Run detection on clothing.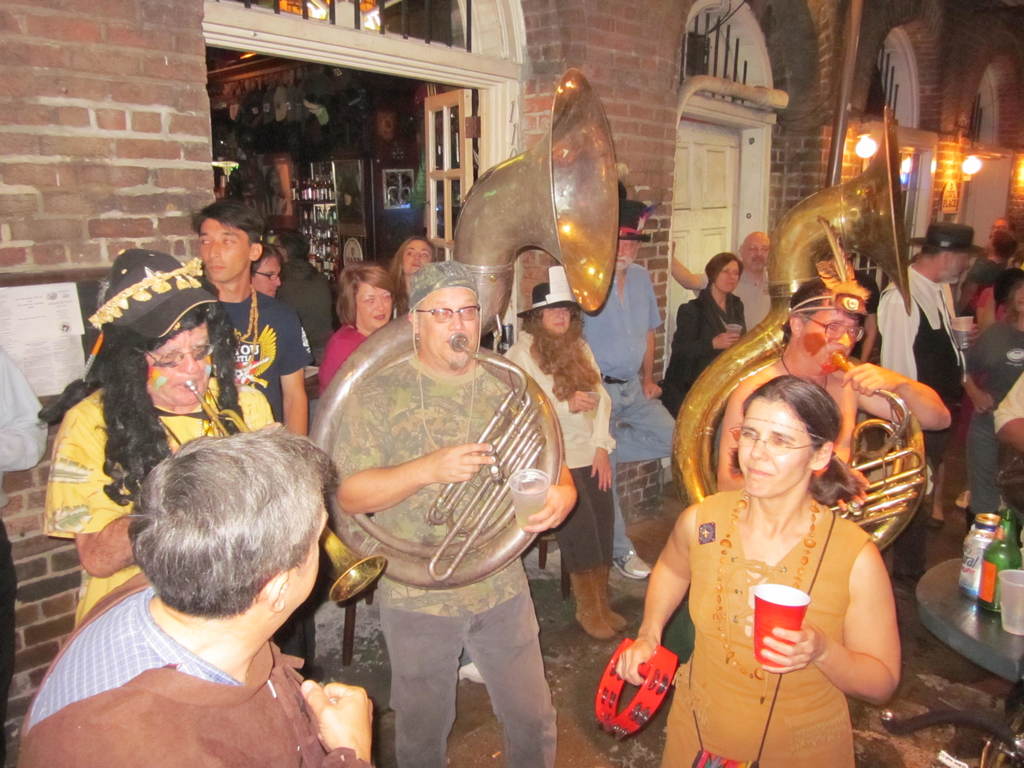
Result: <region>990, 369, 1023, 438</region>.
